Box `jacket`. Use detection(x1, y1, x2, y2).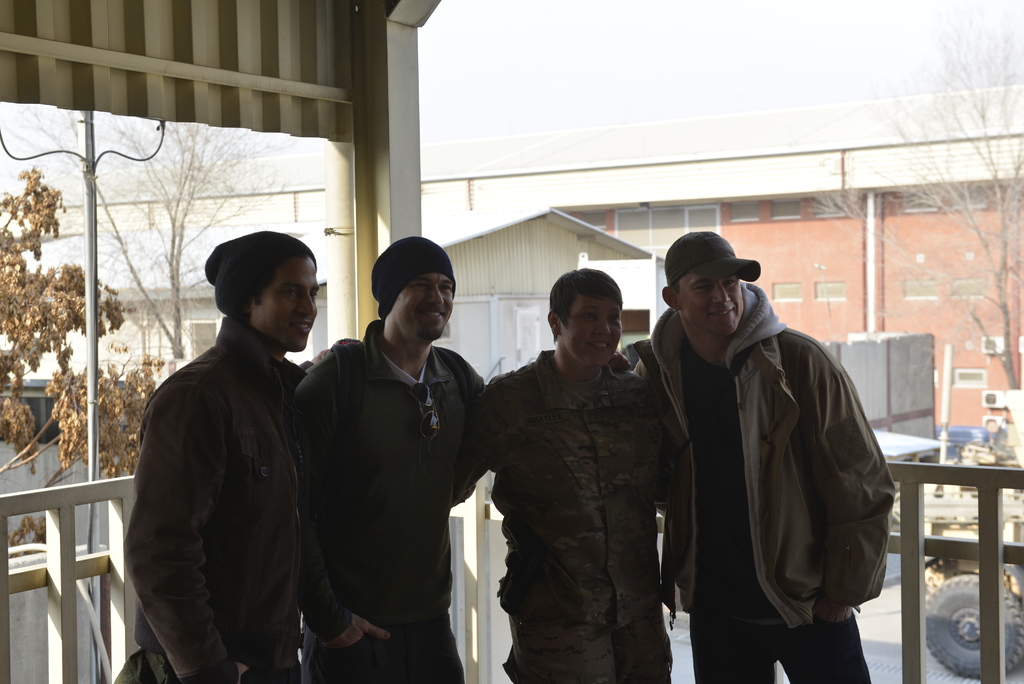
detection(288, 321, 482, 637).
